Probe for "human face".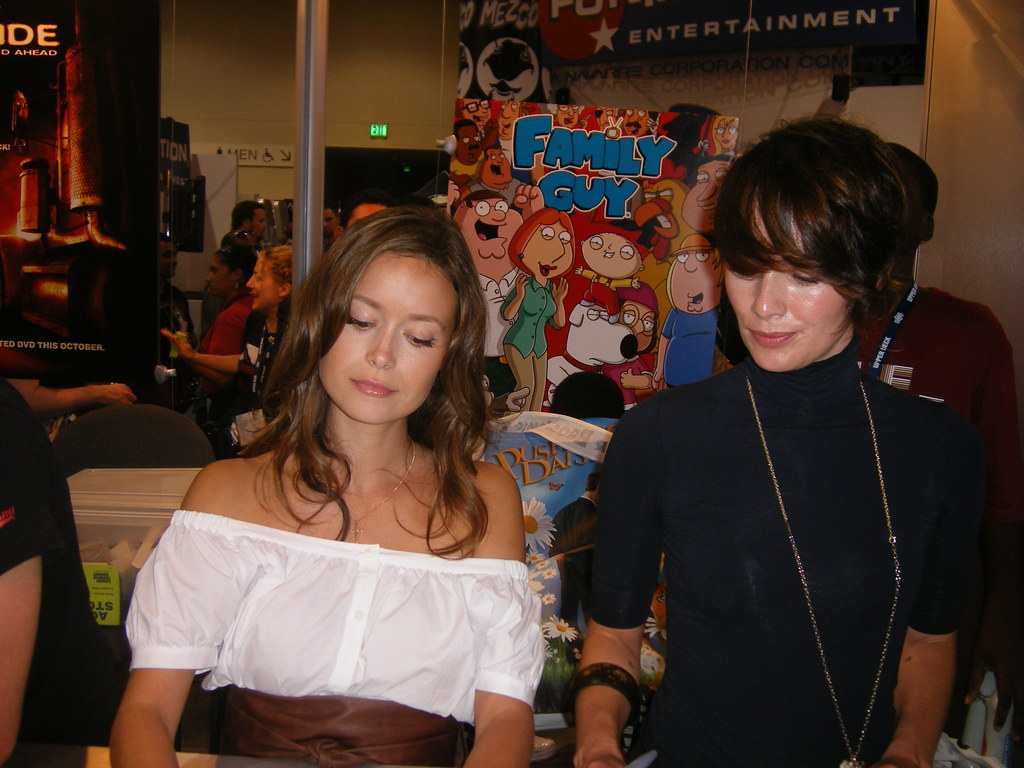
Probe result: BBox(158, 241, 180, 278).
